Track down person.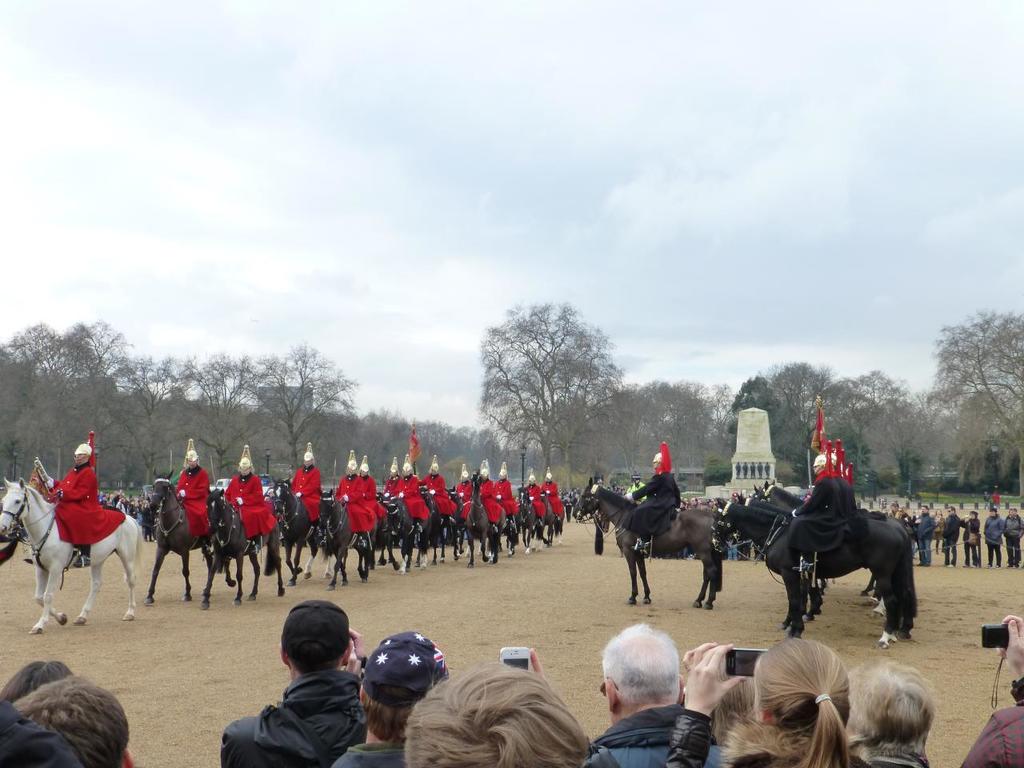
Tracked to (x1=982, y1=508, x2=1006, y2=566).
